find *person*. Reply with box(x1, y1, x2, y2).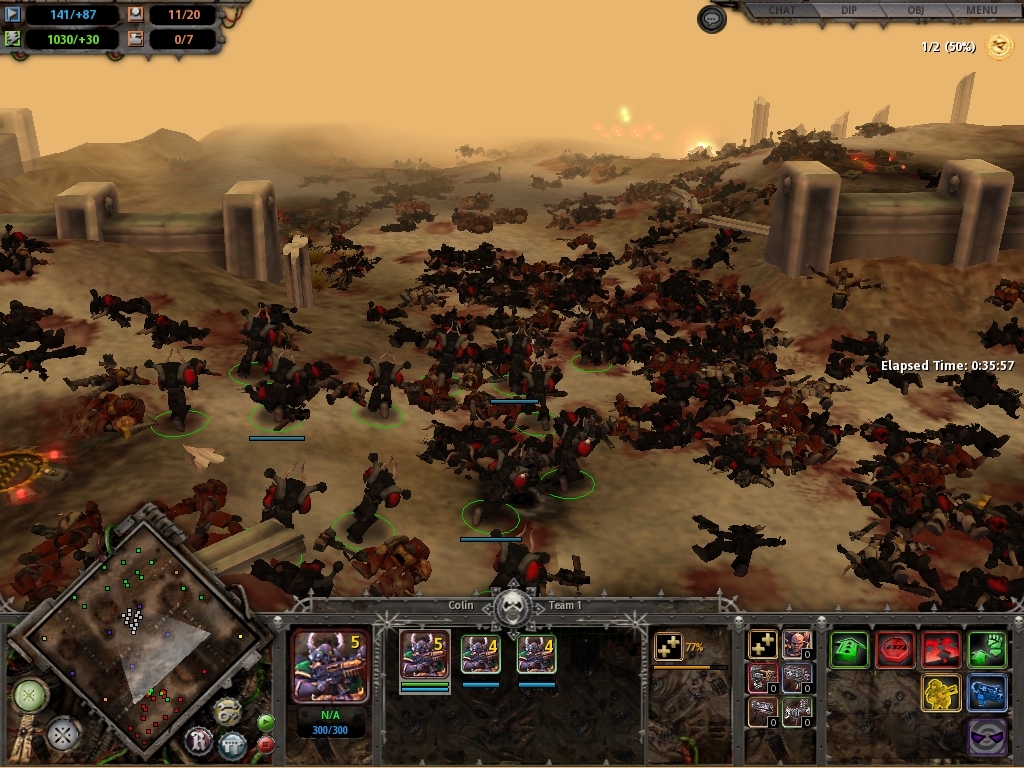
box(698, 521, 789, 583).
